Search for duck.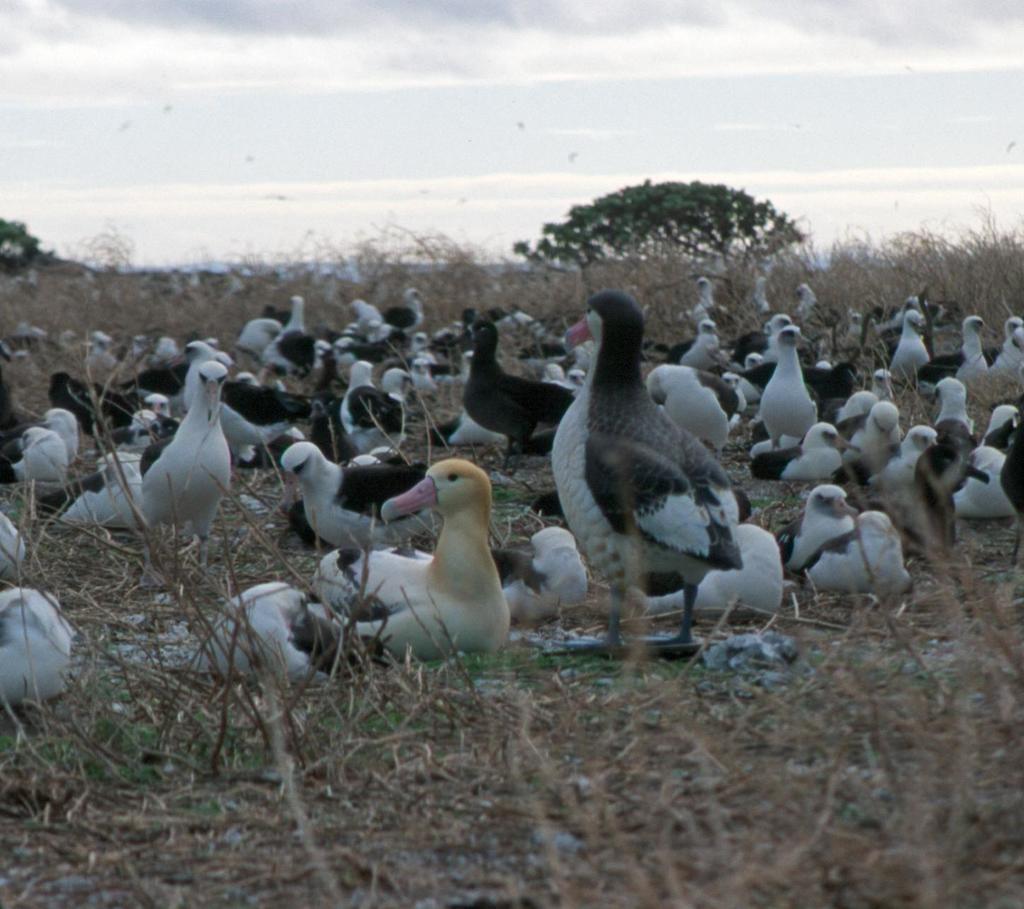
Found at [left=140, top=364, right=234, bottom=572].
